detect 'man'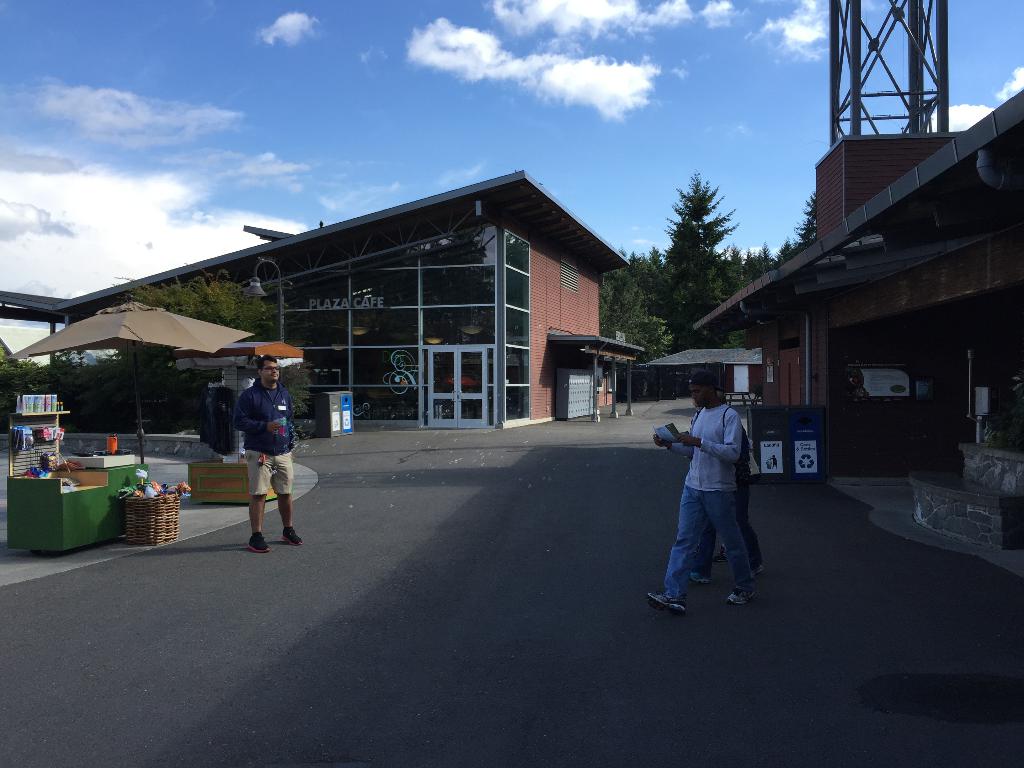
box(662, 376, 767, 616)
